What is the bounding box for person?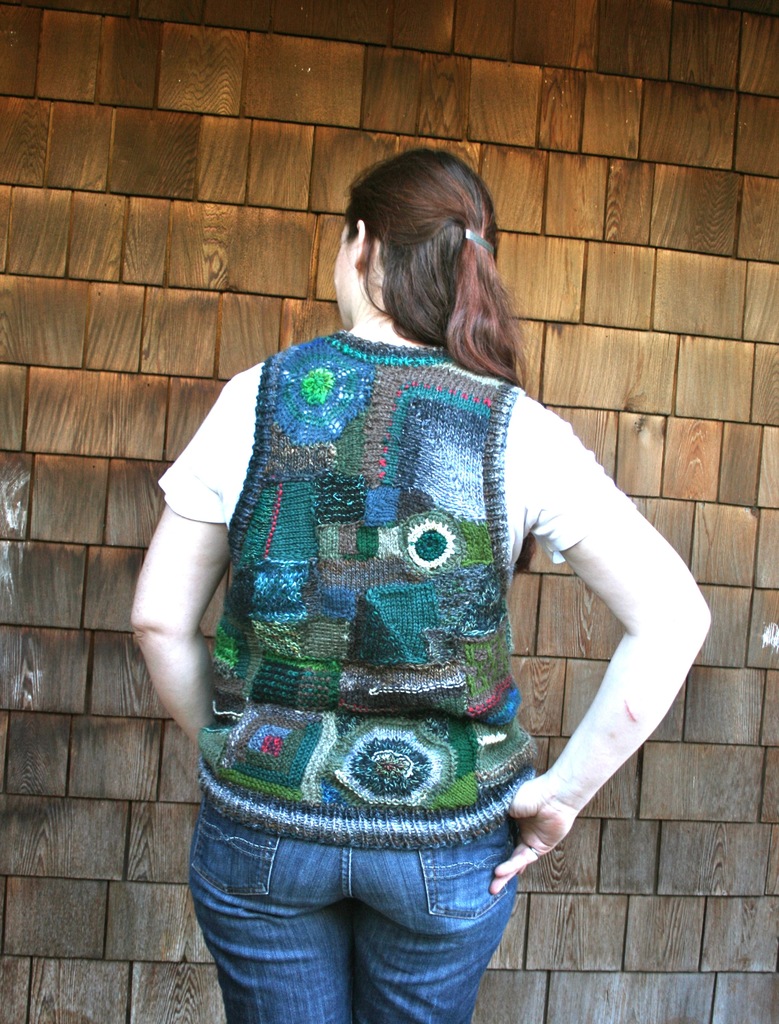
(129, 147, 713, 1023).
